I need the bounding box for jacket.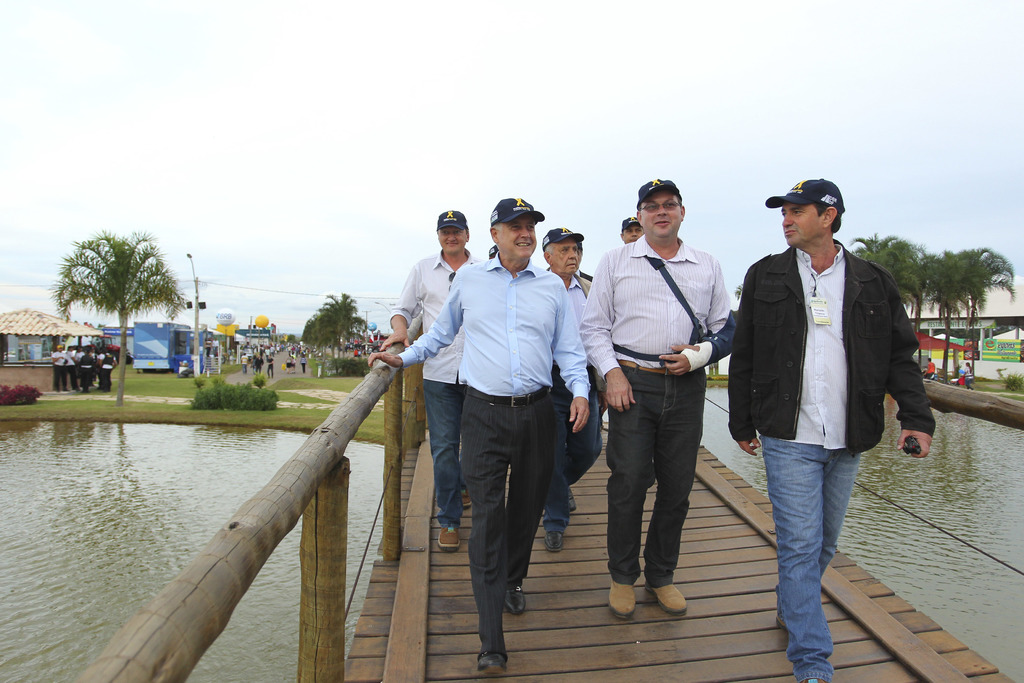
Here it is: rect(739, 207, 922, 451).
